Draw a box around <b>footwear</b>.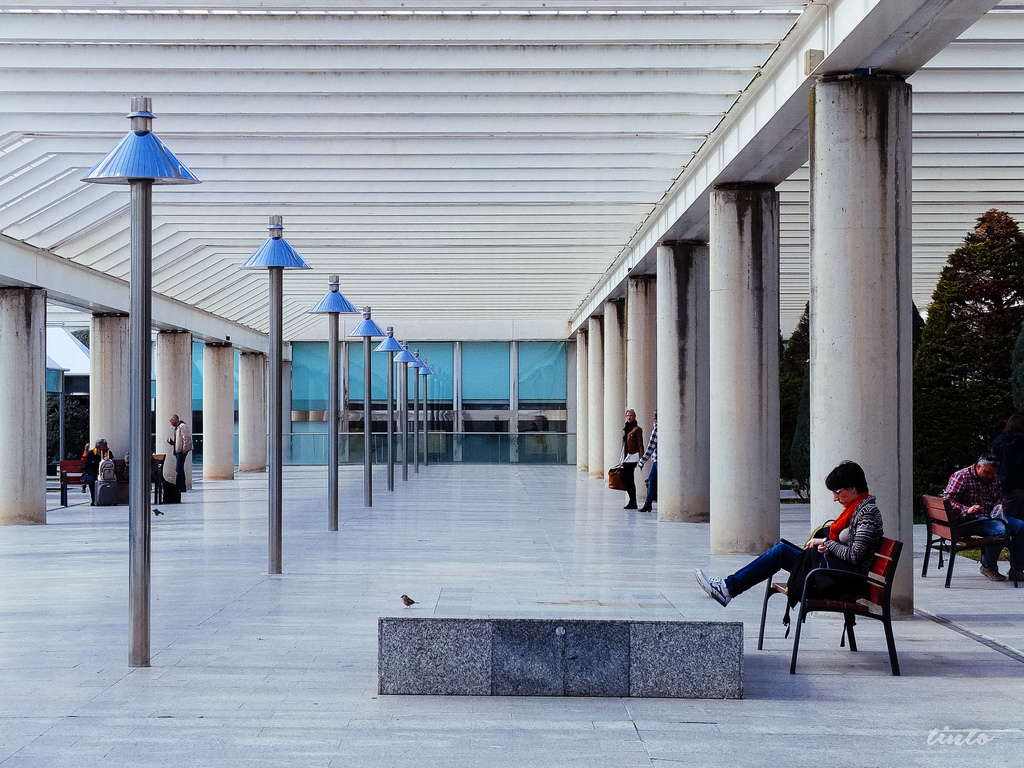
[left=977, top=561, right=1006, bottom=581].
